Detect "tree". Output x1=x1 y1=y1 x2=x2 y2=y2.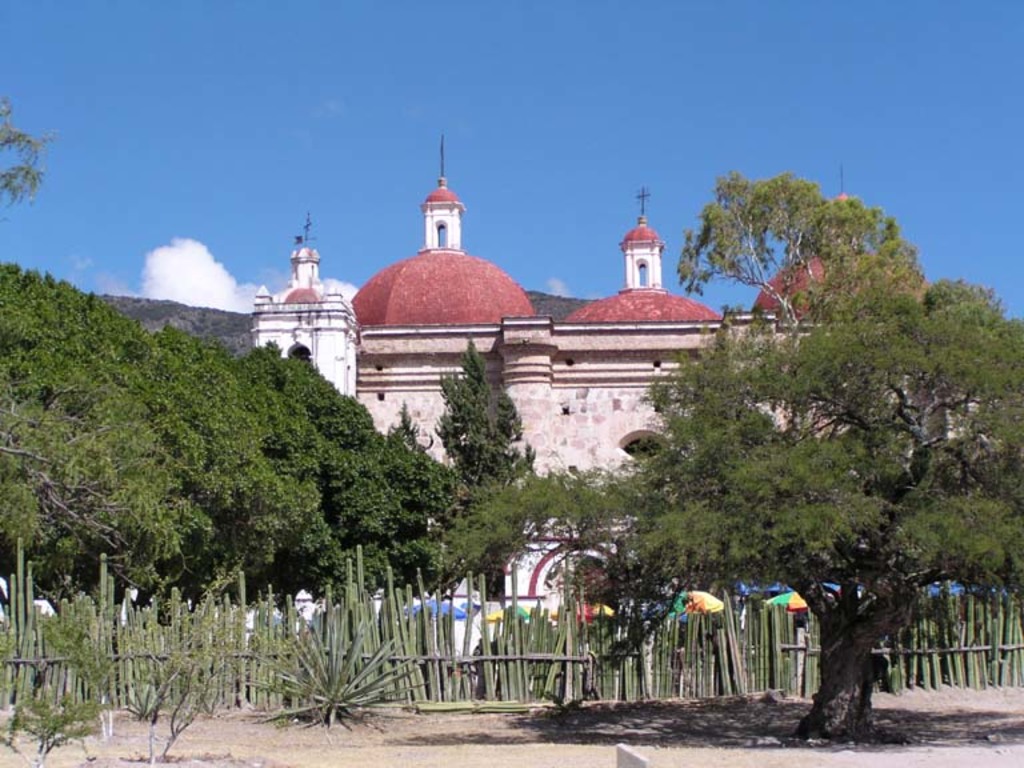
x1=0 y1=96 x2=61 y2=225.
